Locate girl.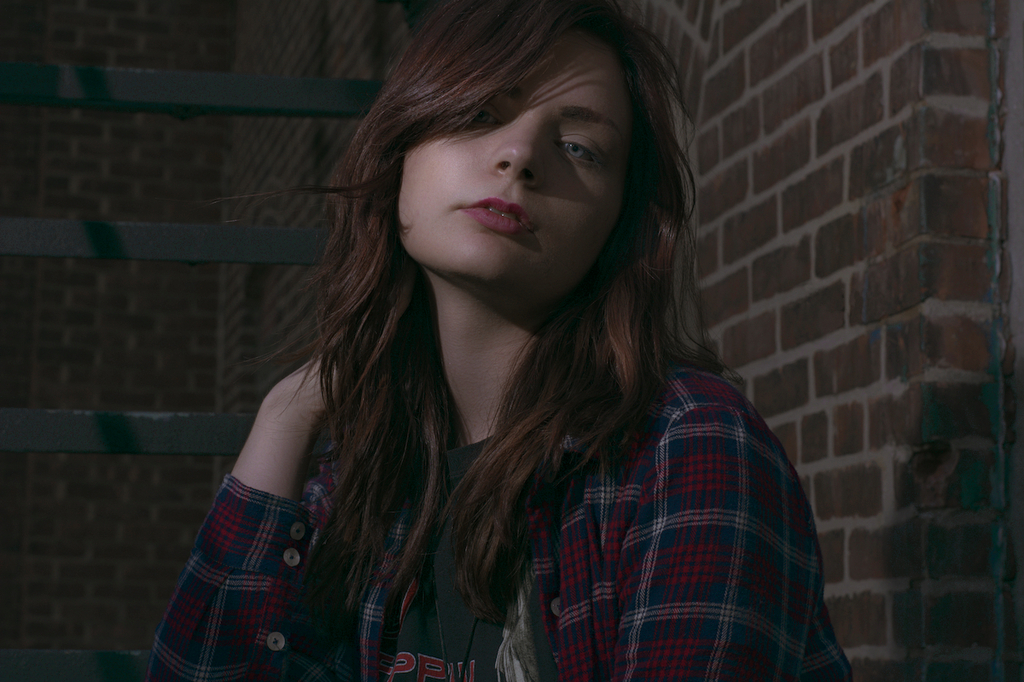
Bounding box: box(143, 0, 852, 681).
